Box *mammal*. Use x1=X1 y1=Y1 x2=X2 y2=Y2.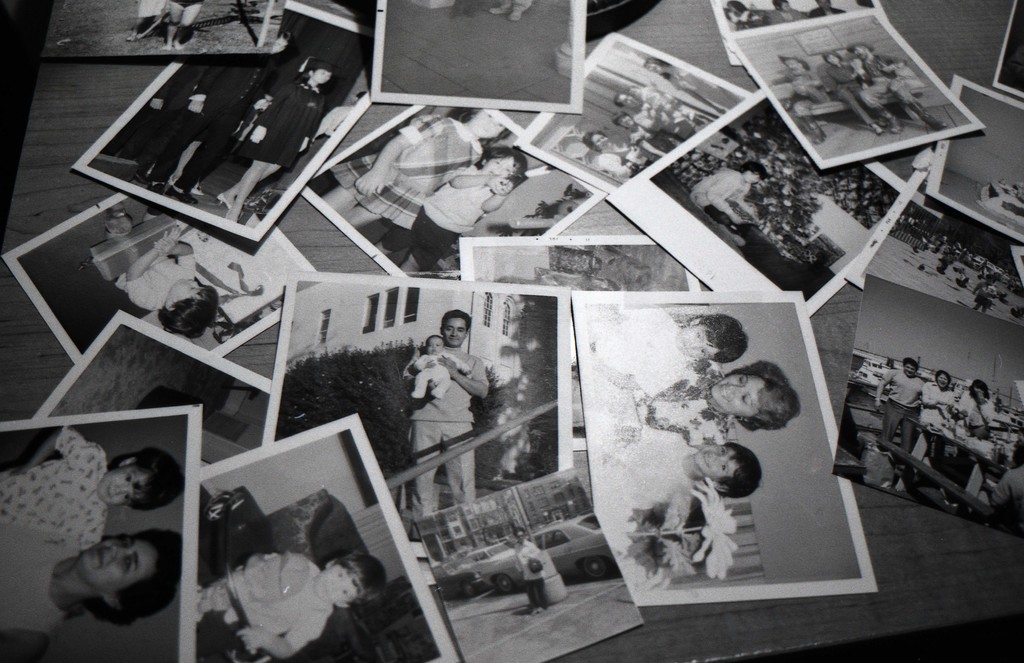
x1=975 y1=273 x2=1000 y2=313.
